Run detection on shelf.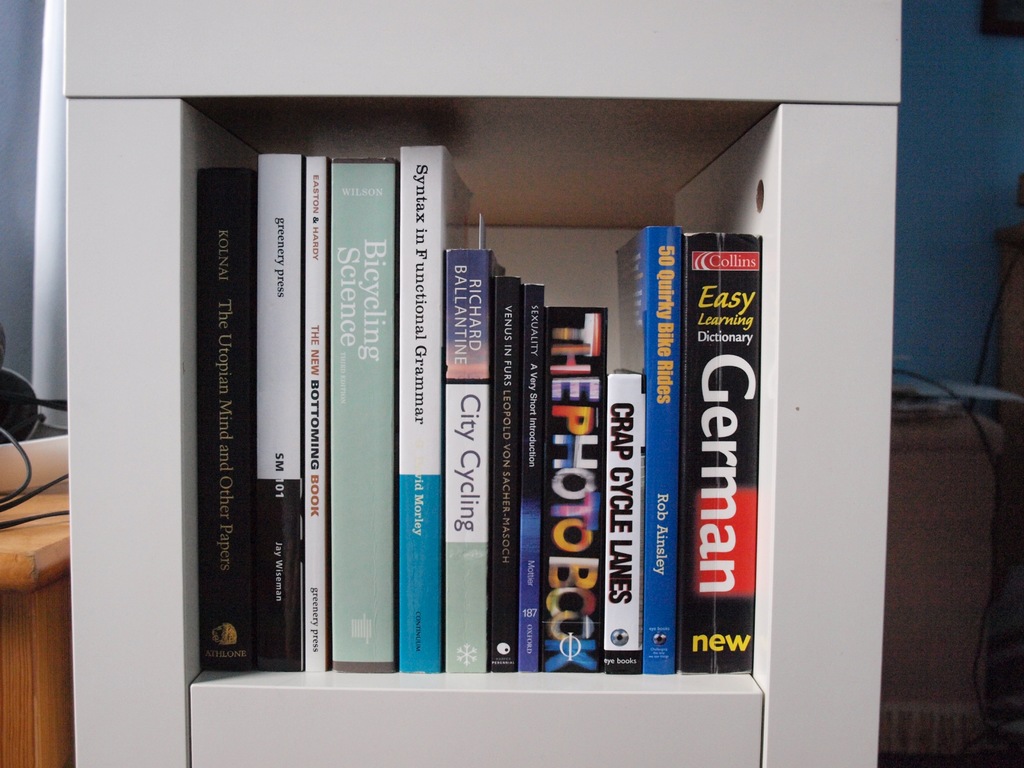
Result: select_region(48, 86, 872, 767).
